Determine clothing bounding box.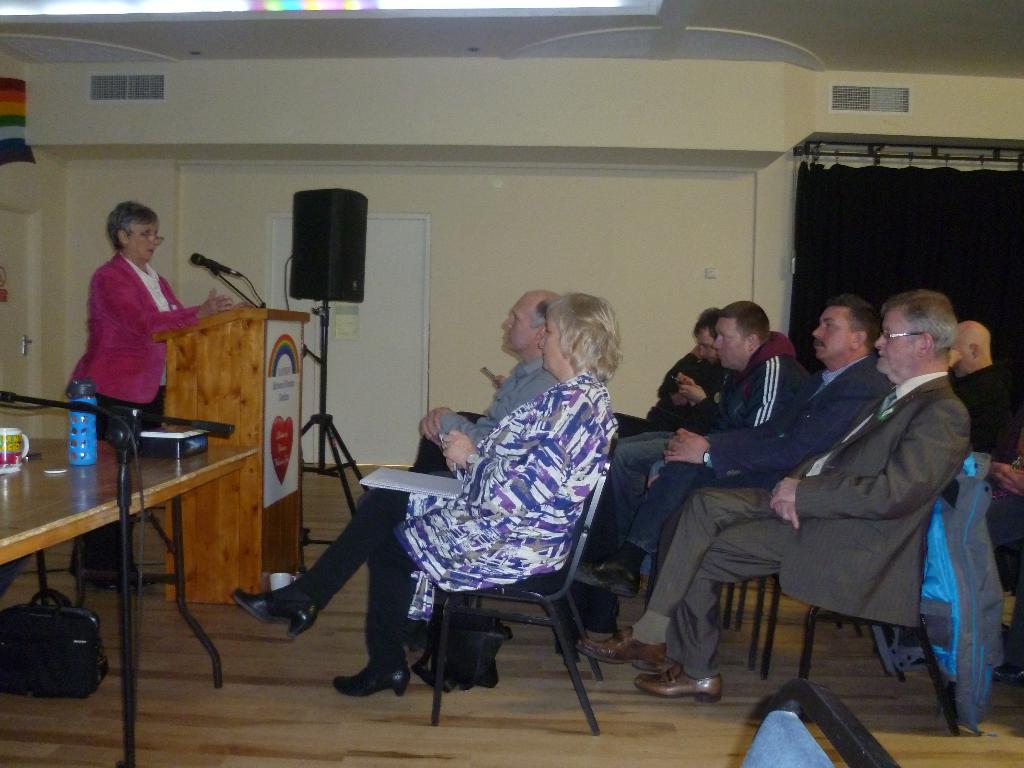
Determined: box=[619, 328, 813, 561].
